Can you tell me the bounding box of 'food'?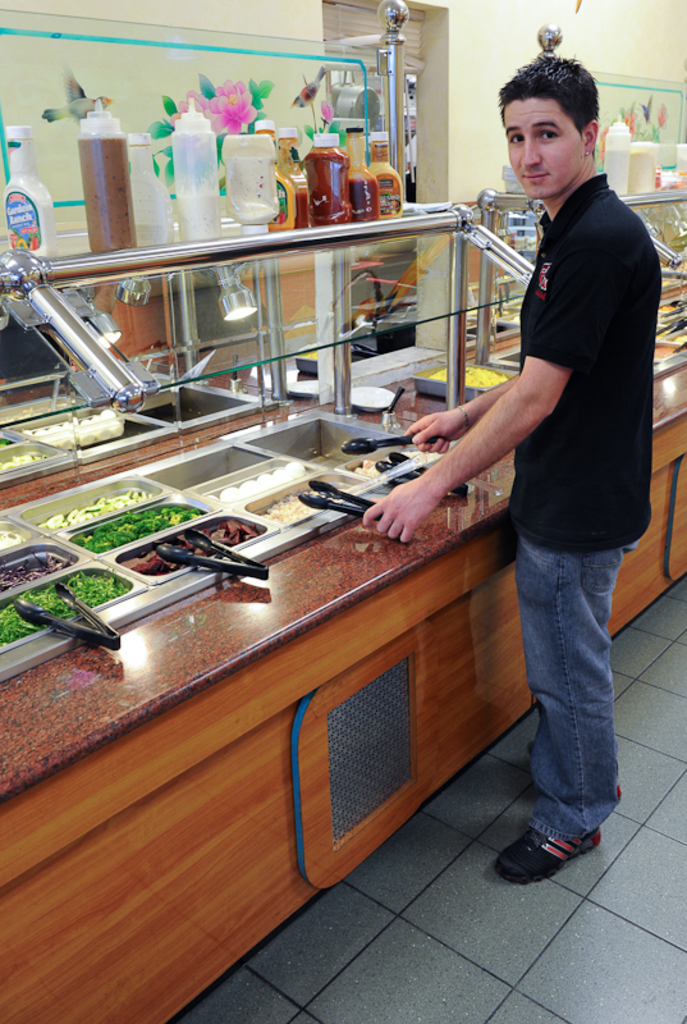
0 451 50 475.
